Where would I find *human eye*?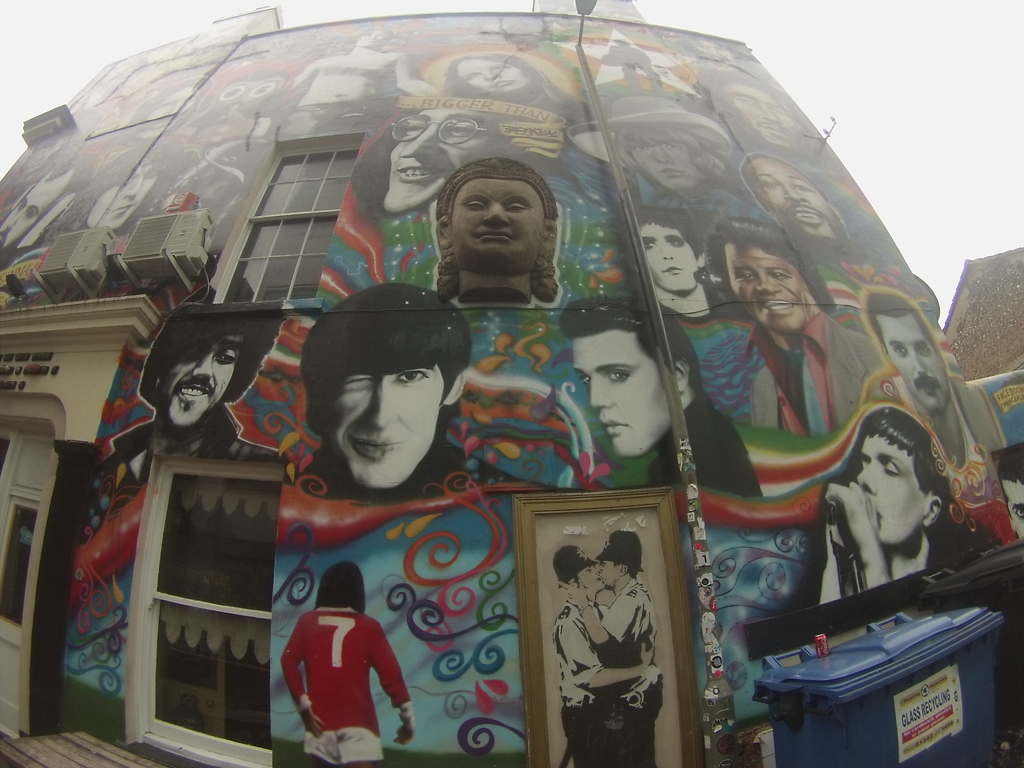
At bbox=[507, 201, 528, 212].
